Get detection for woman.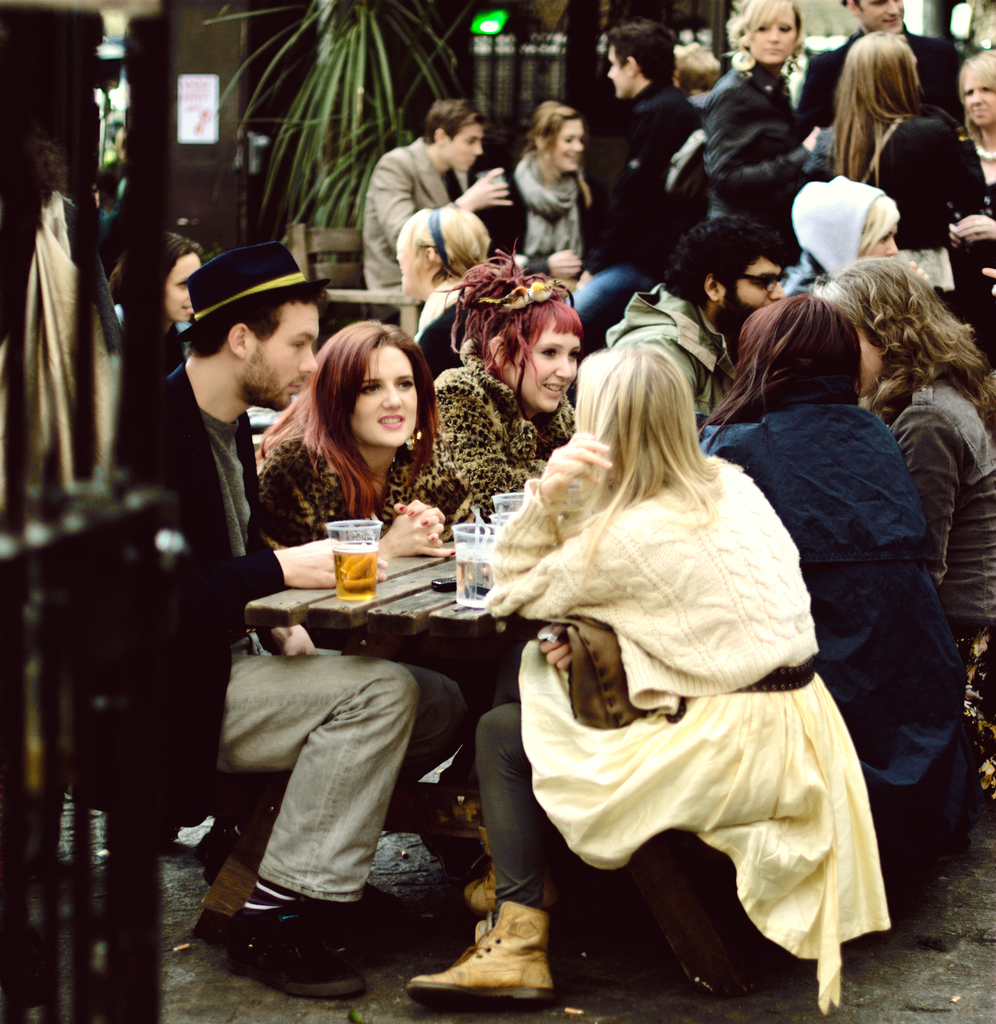
Detection: [807,26,926,176].
